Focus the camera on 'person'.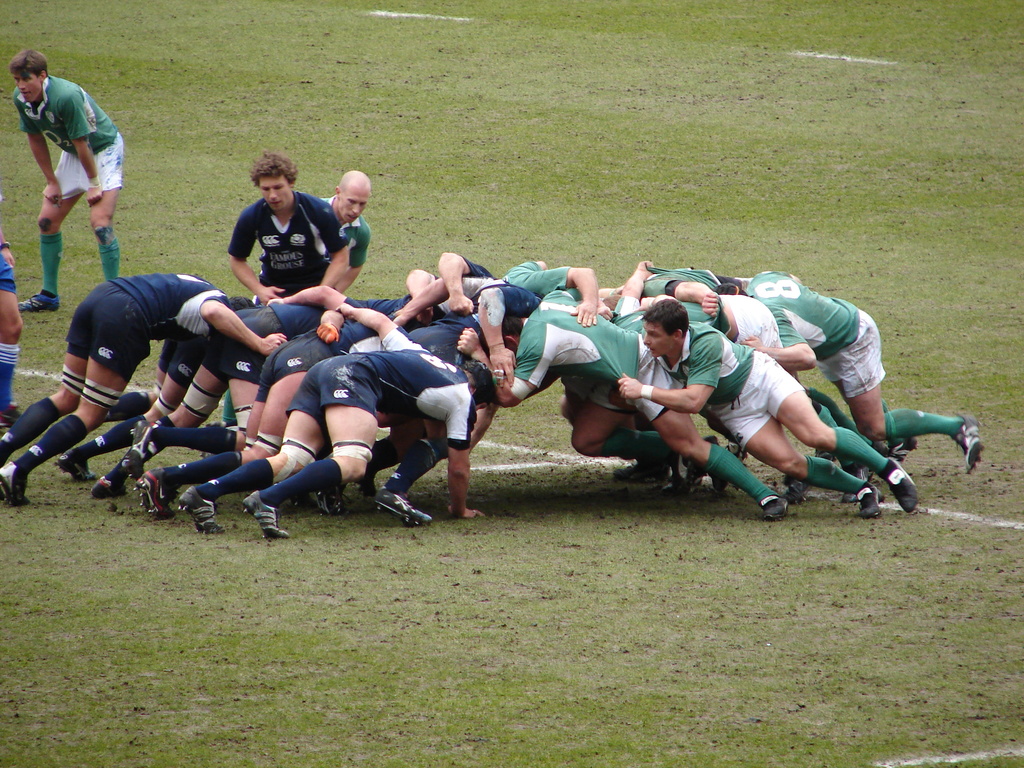
Focus region: {"left": 316, "top": 164, "right": 371, "bottom": 300}.
